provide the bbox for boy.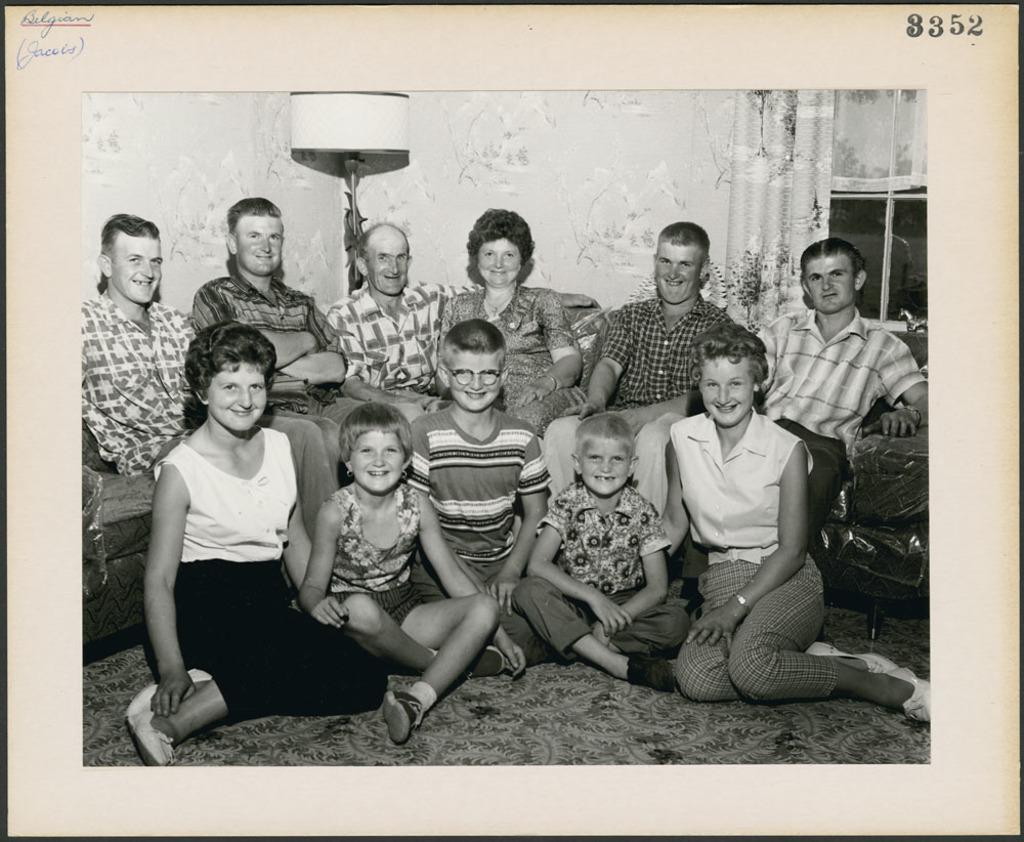
(left=511, top=412, right=696, bottom=698).
